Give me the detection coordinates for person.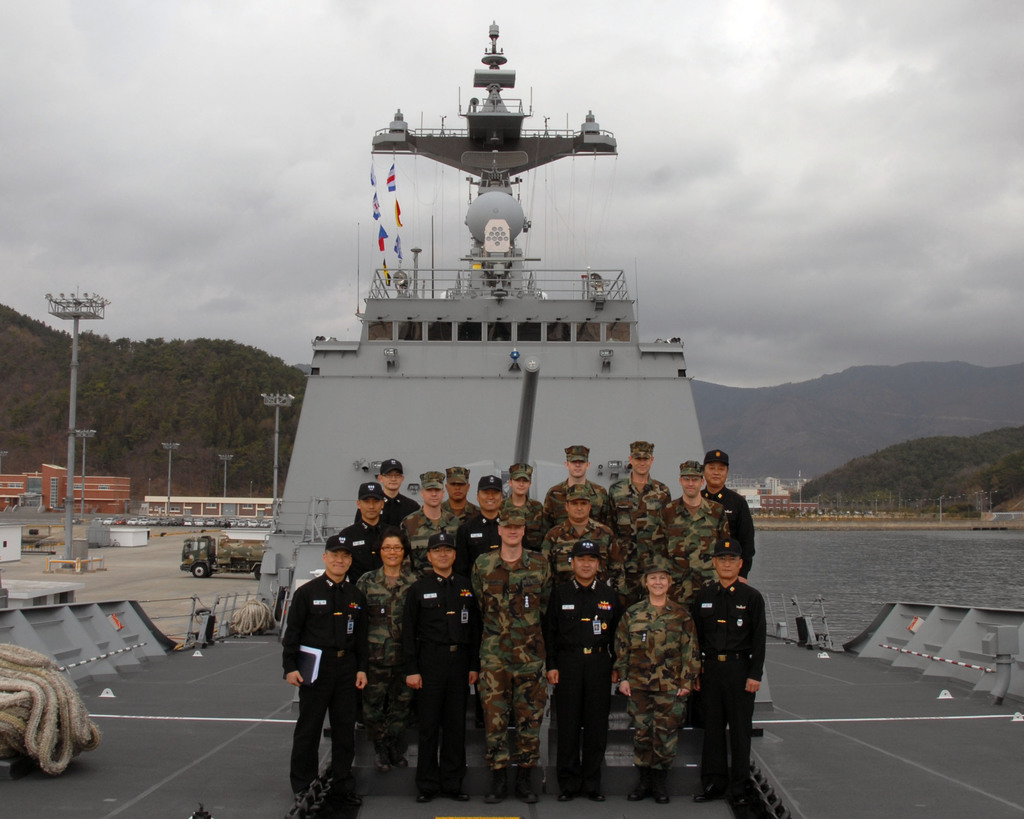
BBox(282, 536, 372, 808).
